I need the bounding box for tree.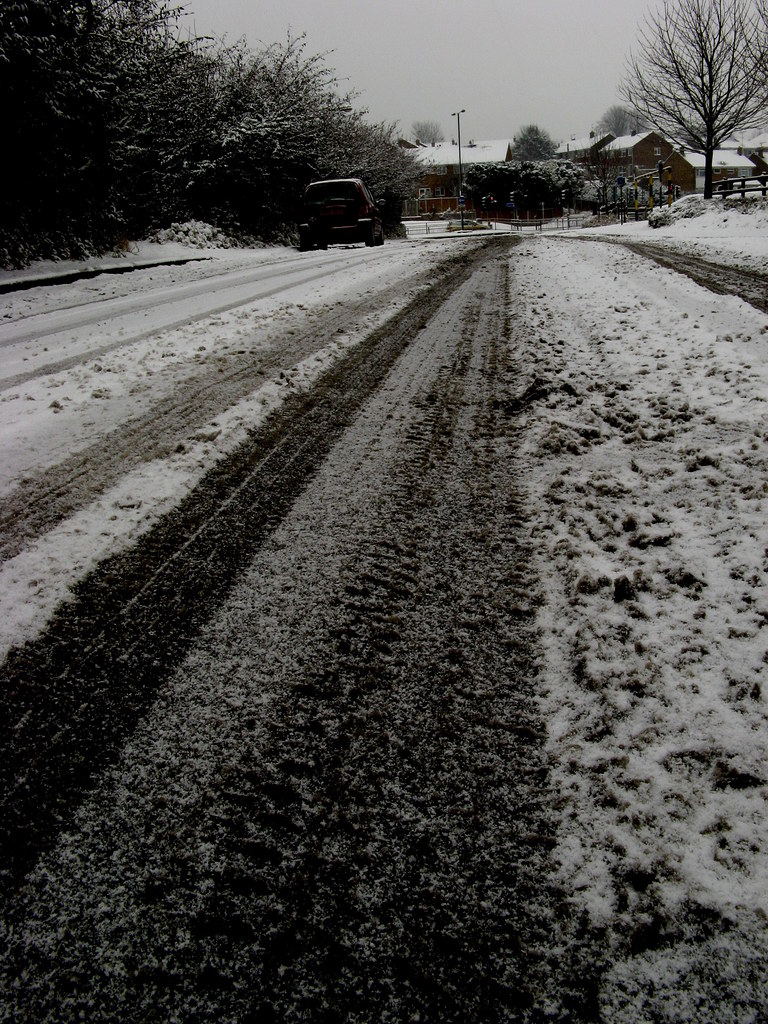
Here it is: detection(629, 8, 765, 170).
